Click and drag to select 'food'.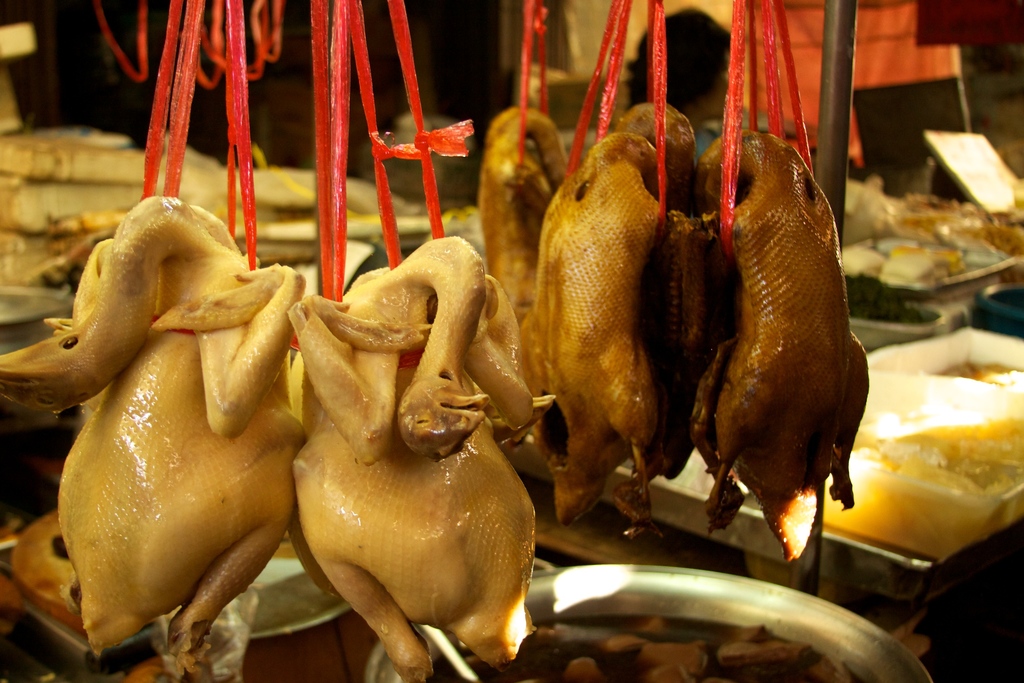
Selection: box=[481, 101, 871, 566].
